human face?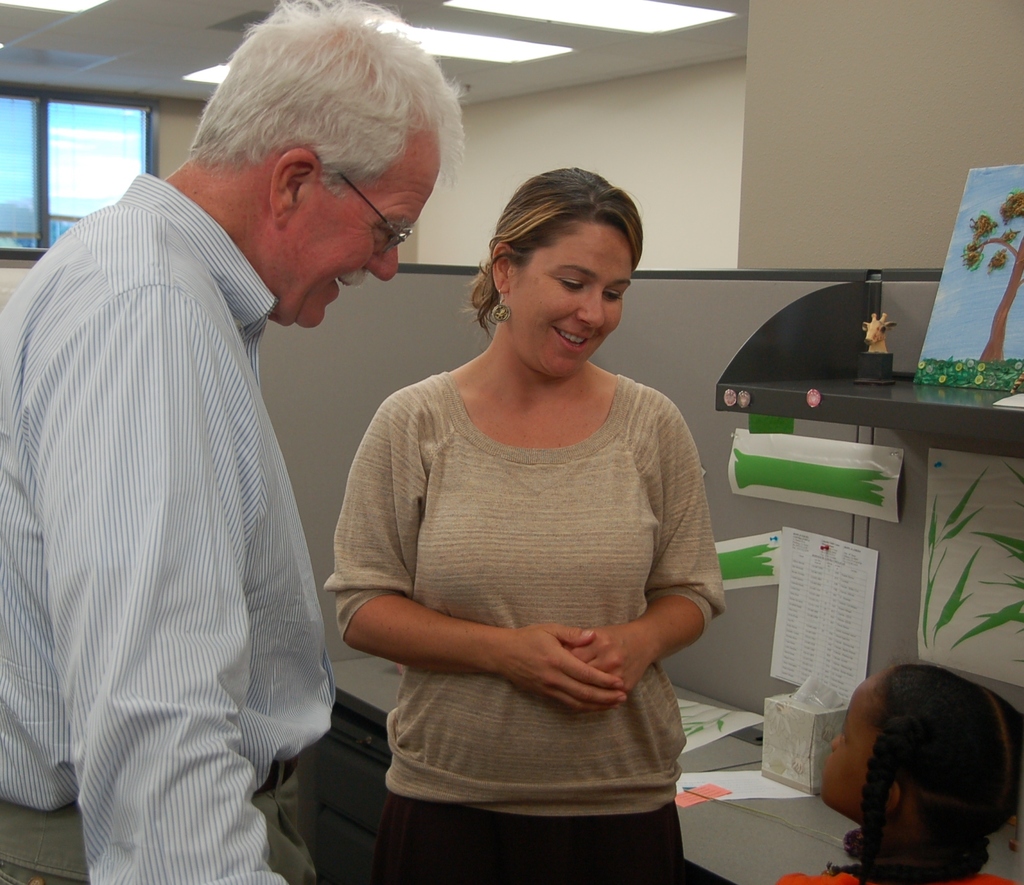
506,215,634,376
